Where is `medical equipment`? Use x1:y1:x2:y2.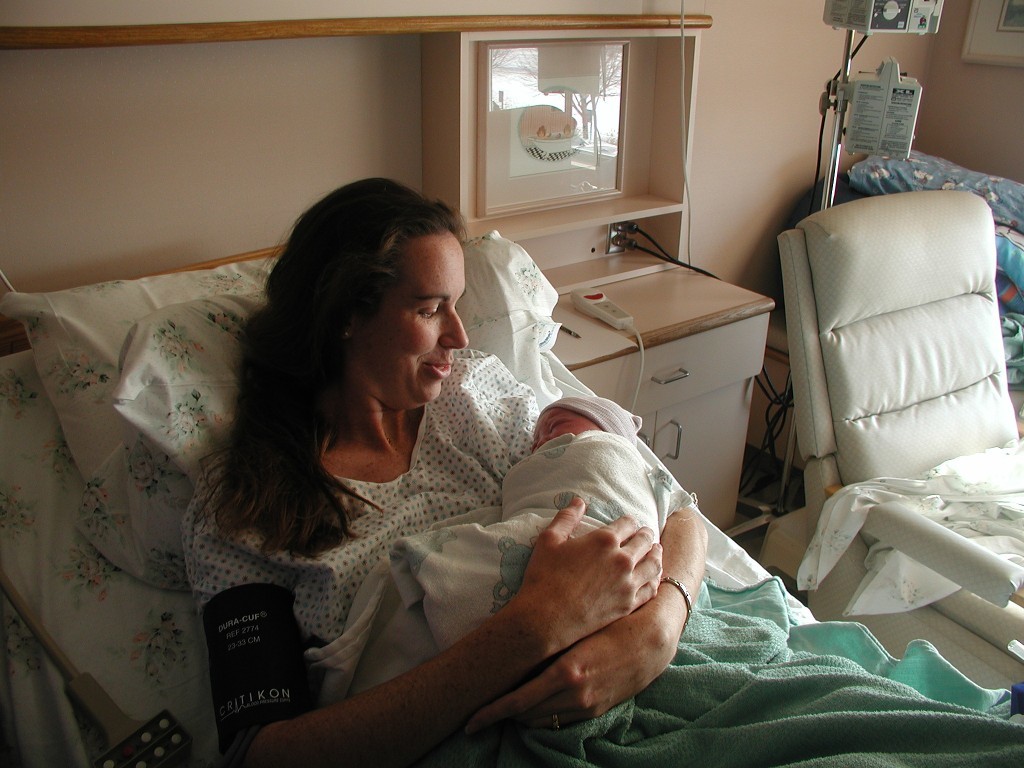
0:570:203:767.
